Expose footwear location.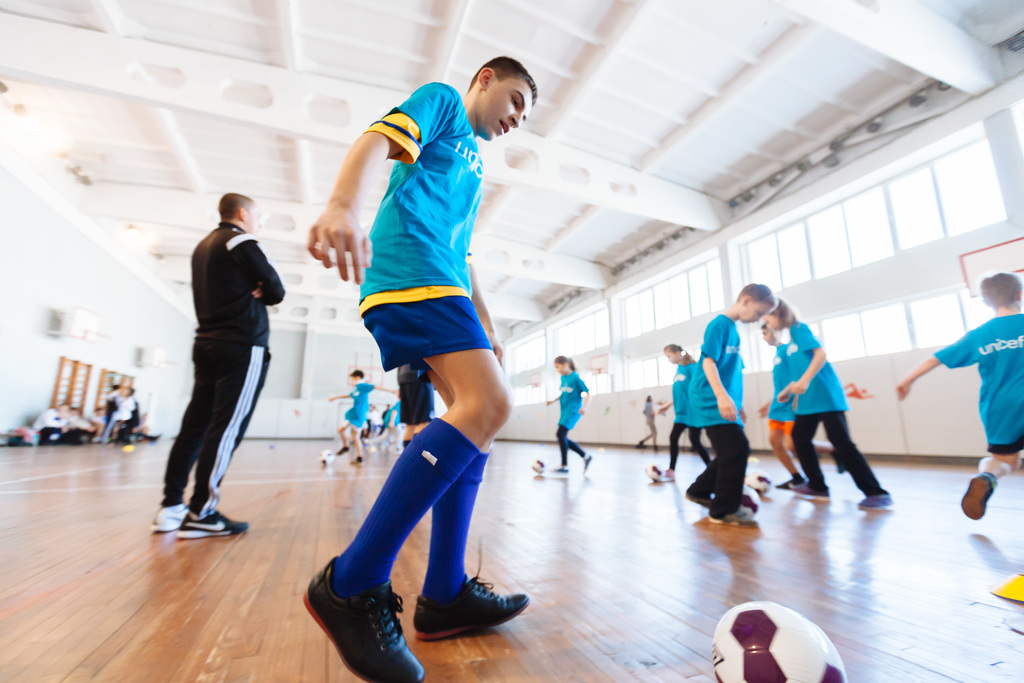
Exposed at pyautogui.locateOnScreen(773, 472, 801, 488).
